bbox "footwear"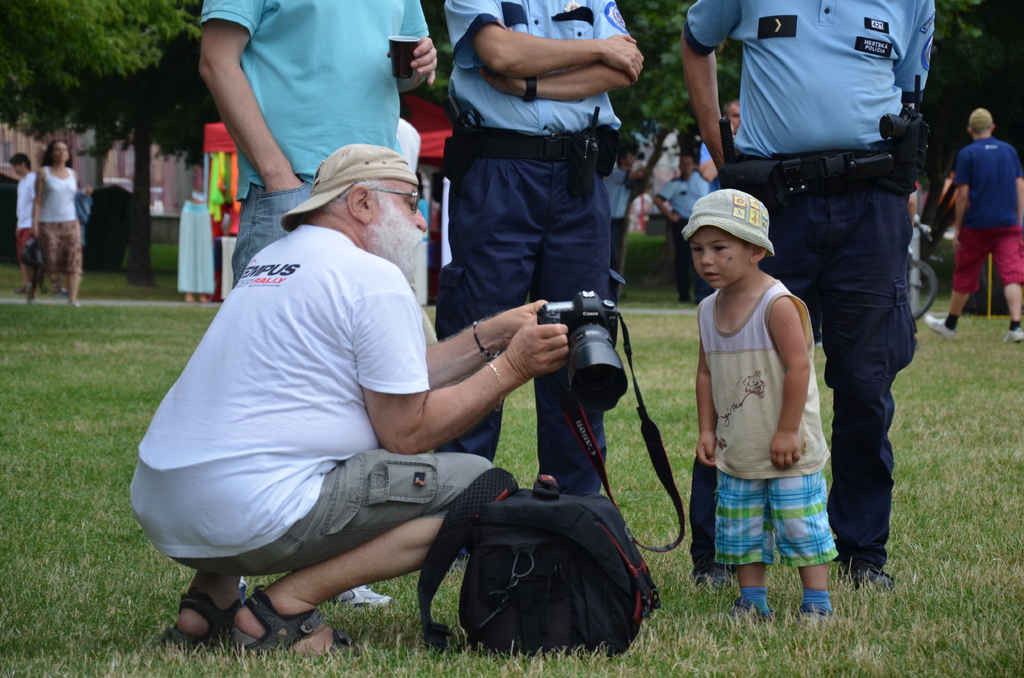
[840, 564, 897, 590]
